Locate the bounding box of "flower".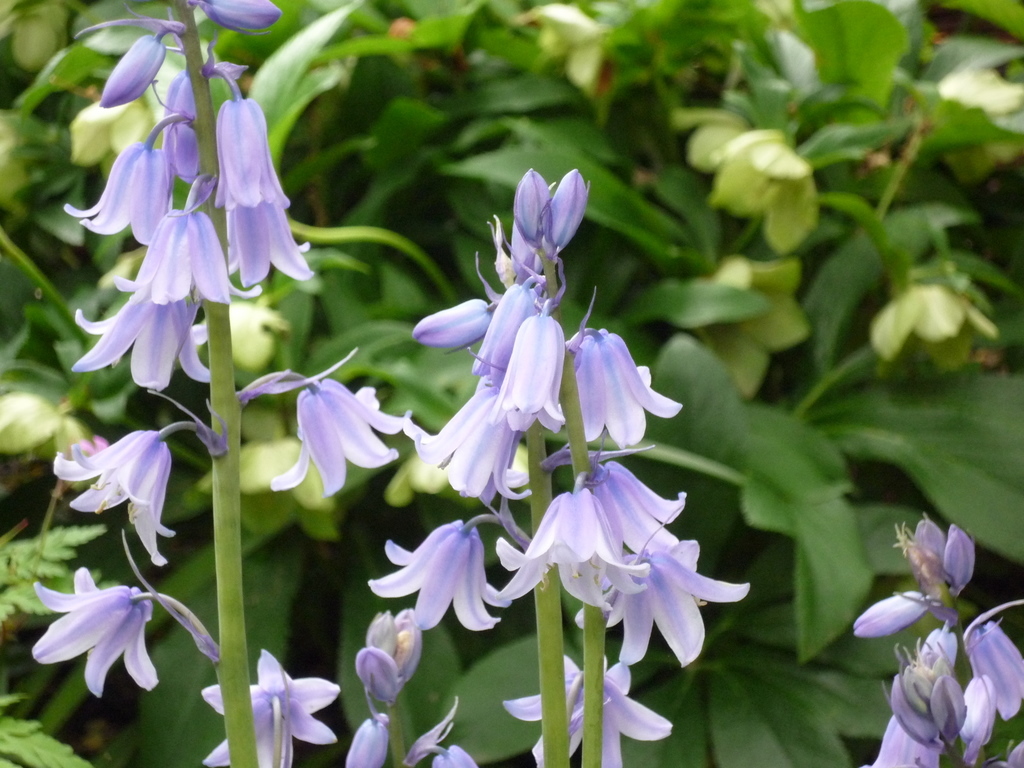
Bounding box: pyautogui.locateOnScreen(890, 63, 1023, 183).
